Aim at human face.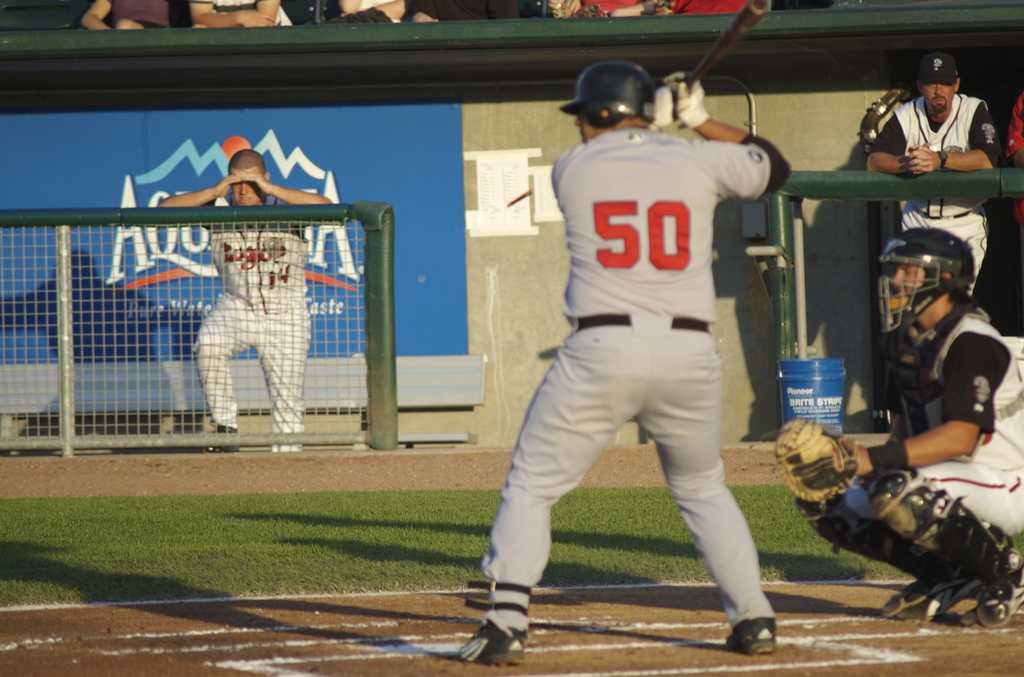
Aimed at 926 79 956 112.
